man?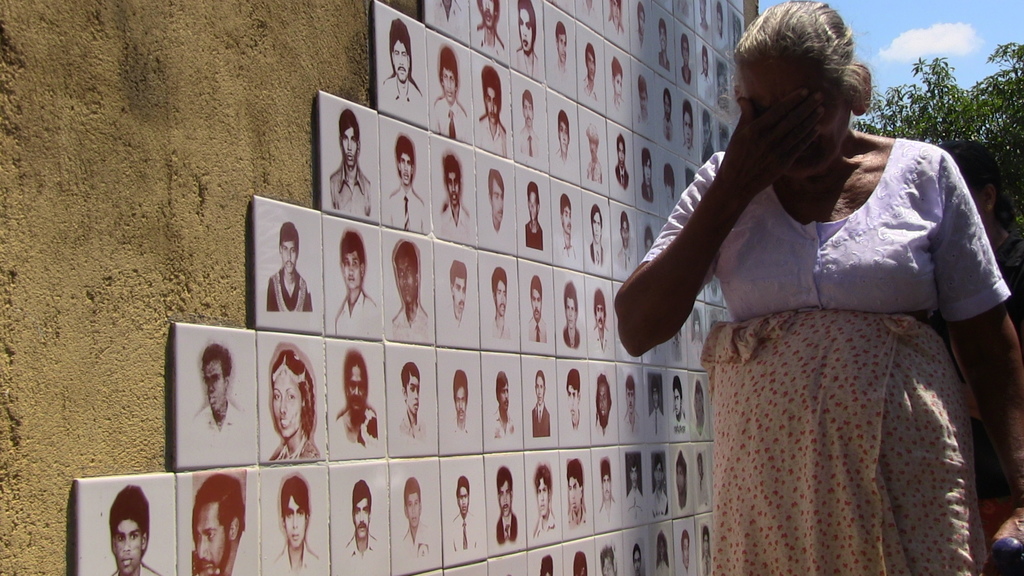
l=653, t=459, r=669, b=515
